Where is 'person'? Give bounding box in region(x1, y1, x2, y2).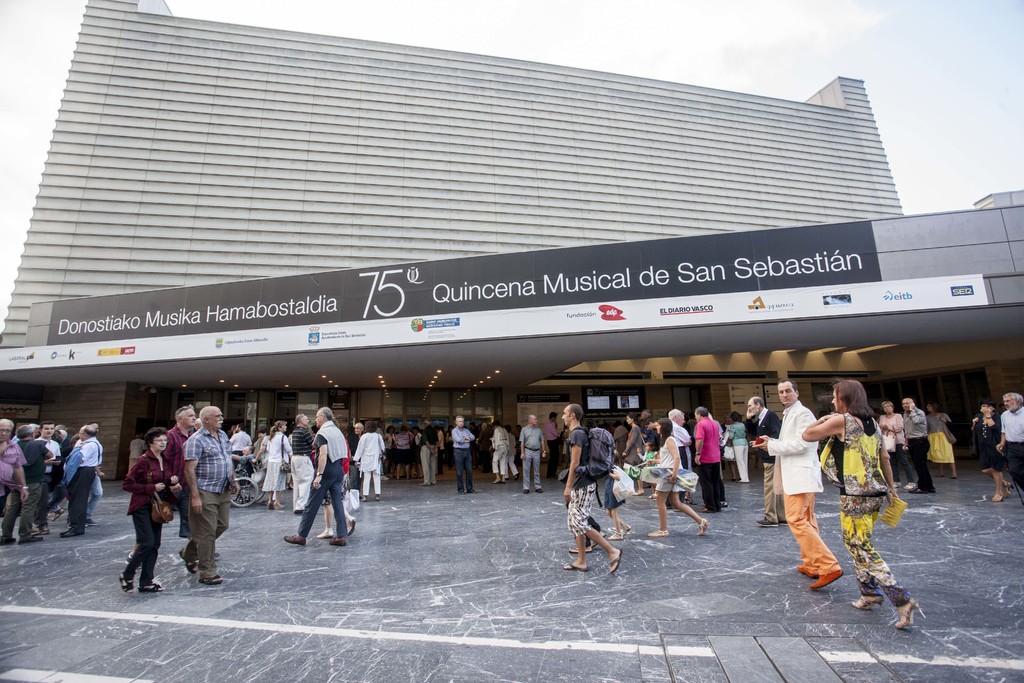
region(970, 403, 1009, 504).
